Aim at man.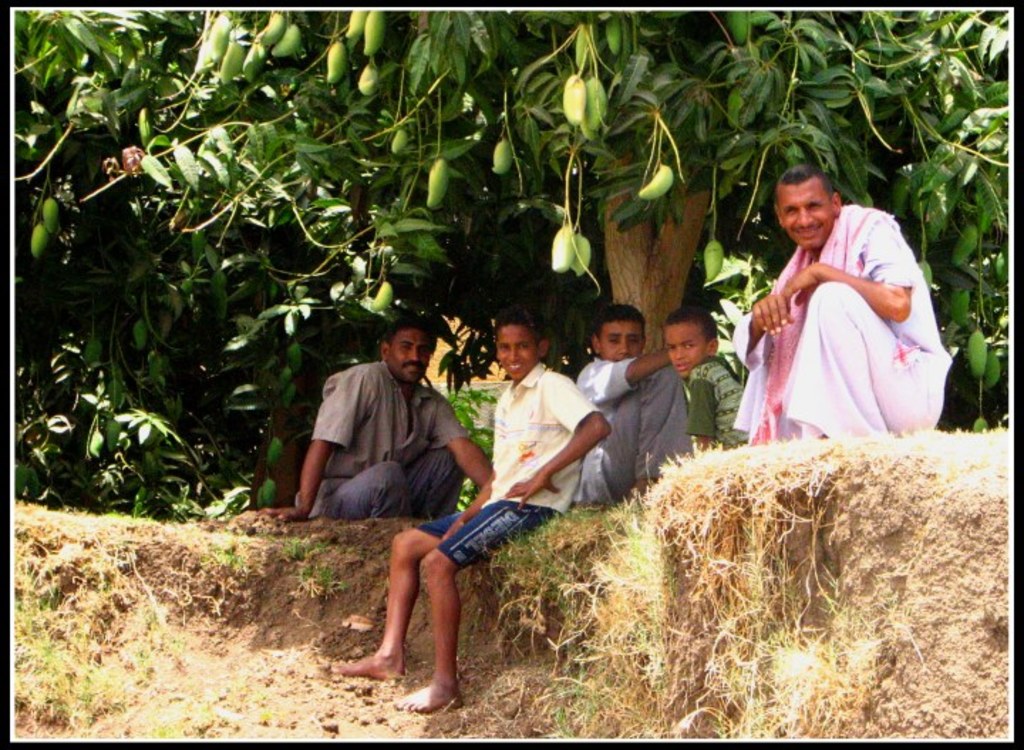
Aimed at (x1=256, y1=312, x2=492, y2=521).
